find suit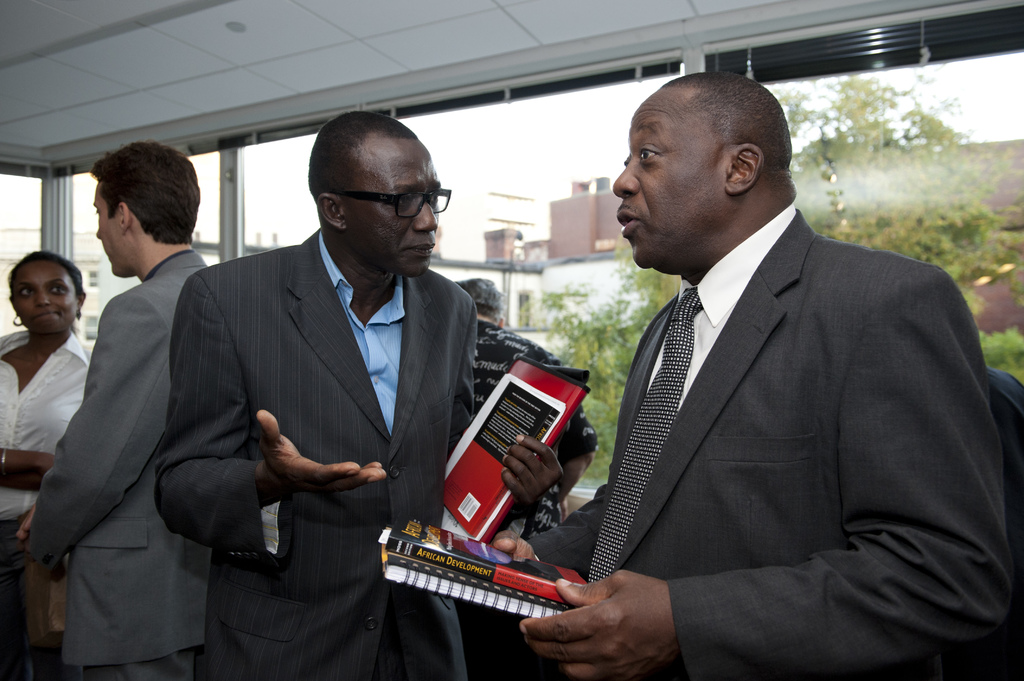
rect(24, 243, 226, 680)
